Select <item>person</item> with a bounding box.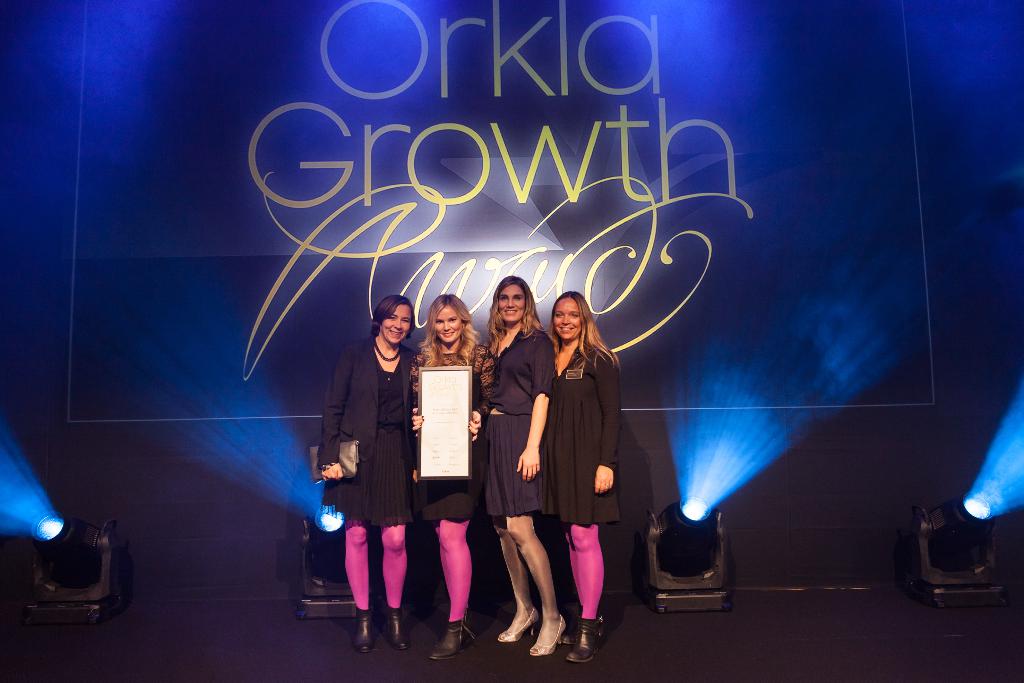
rect(545, 291, 627, 668).
